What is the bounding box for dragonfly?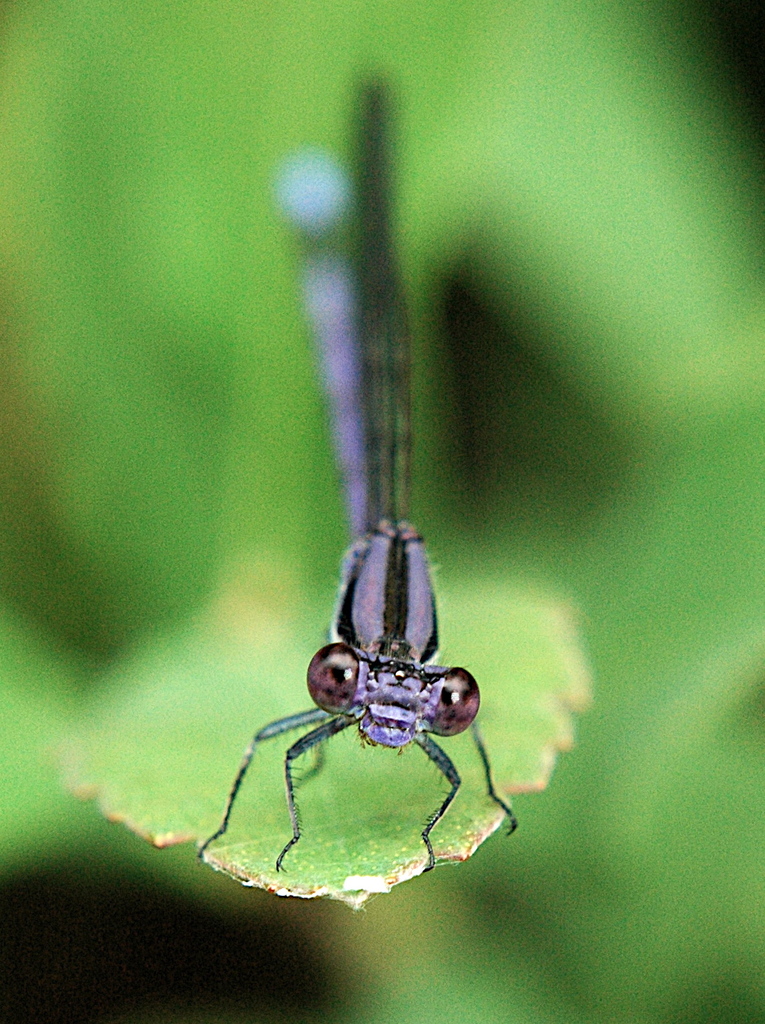
bbox(199, 75, 523, 881).
